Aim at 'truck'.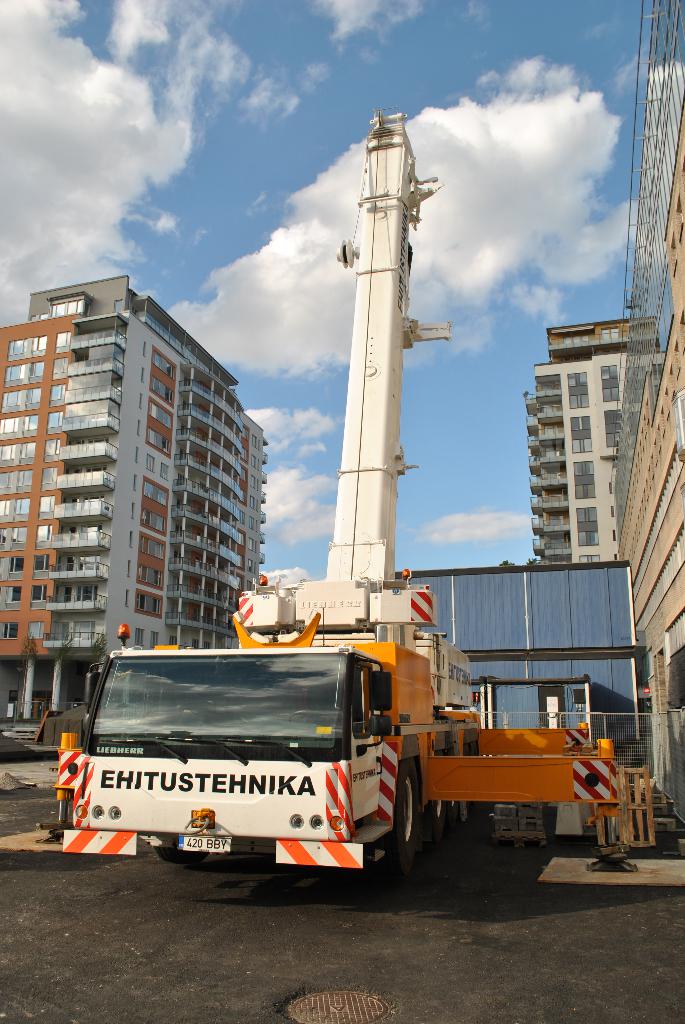
Aimed at select_region(73, 648, 562, 876).
